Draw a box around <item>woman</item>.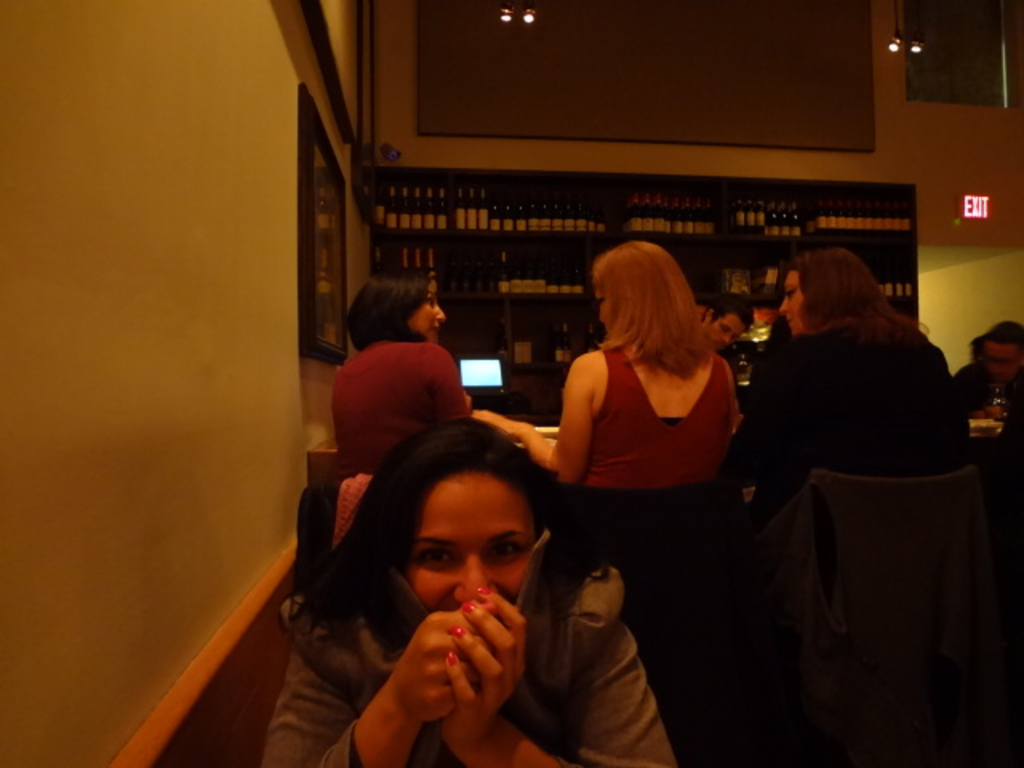
rect(323, 269, 470, 482).
